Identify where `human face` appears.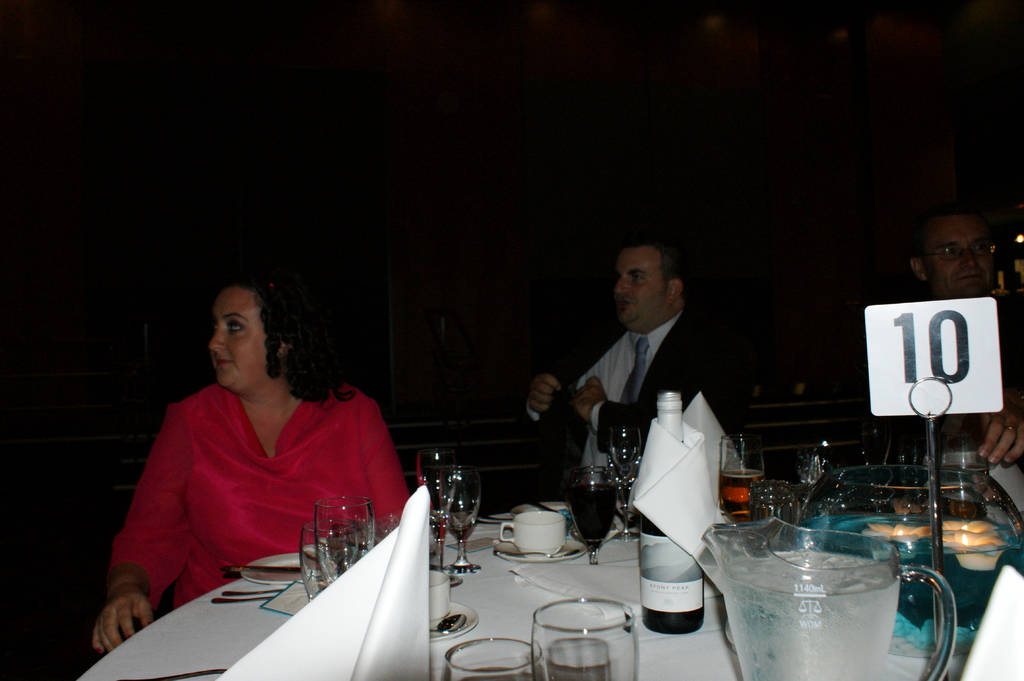
Appears at [x1=927, y1=221, x2=993, y2=294].
